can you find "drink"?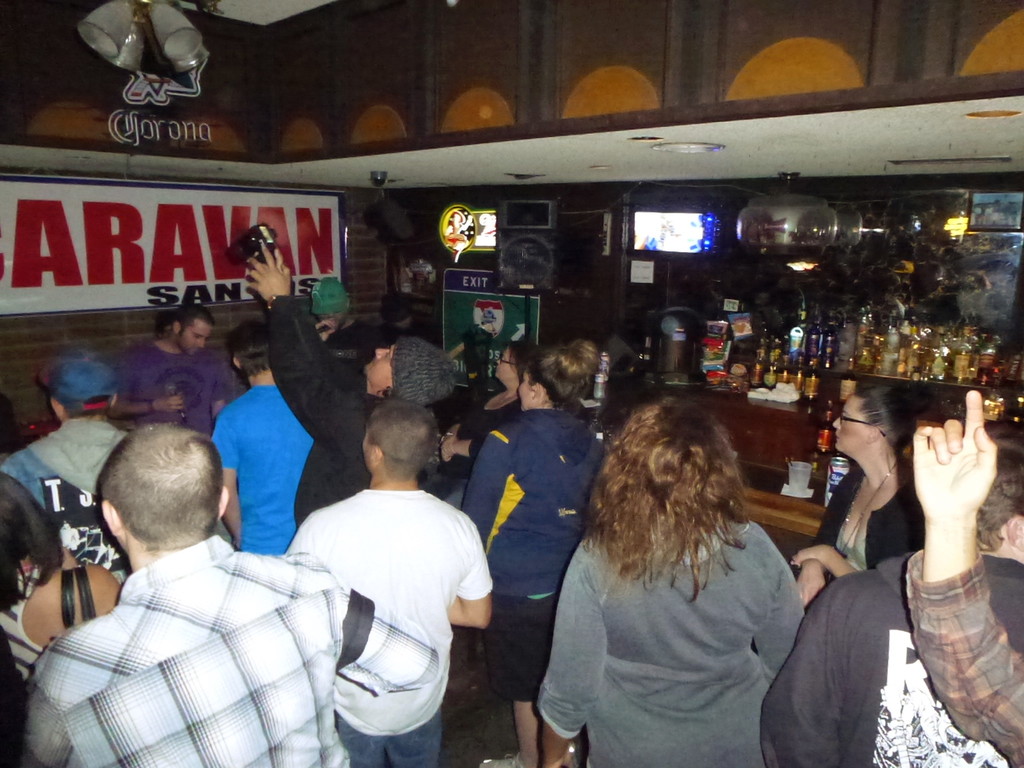
Yes, bounding box: <box>753,348,760,387</box>.
